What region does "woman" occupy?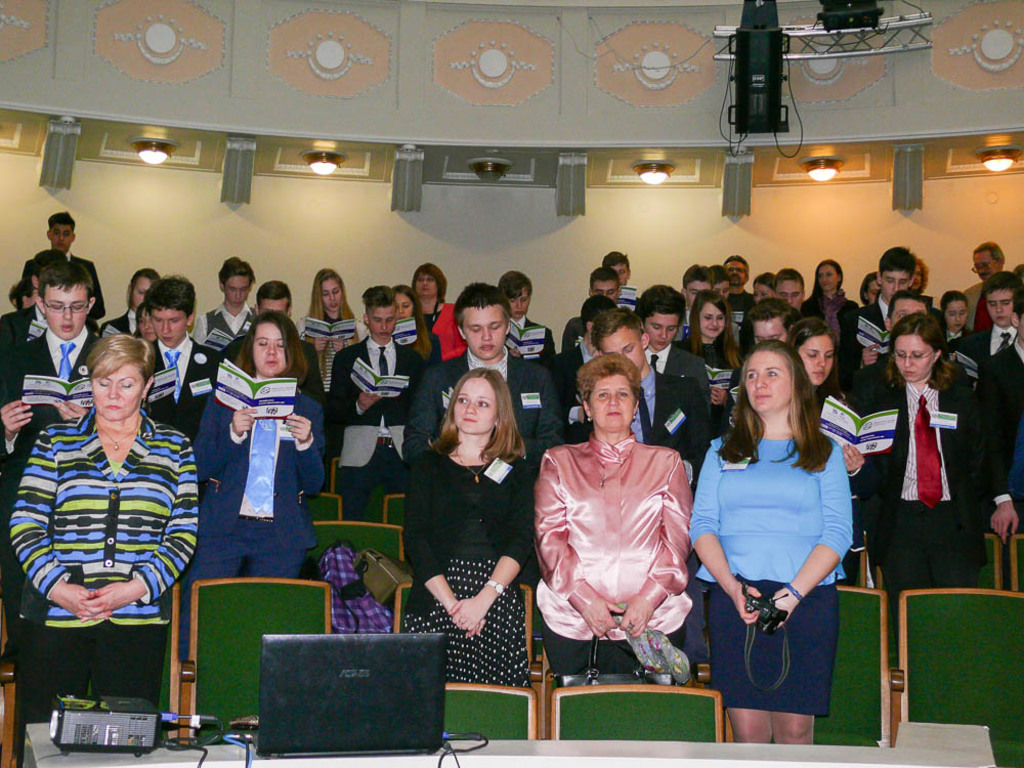
(left=8, top=334, right=201, bottom=767).
